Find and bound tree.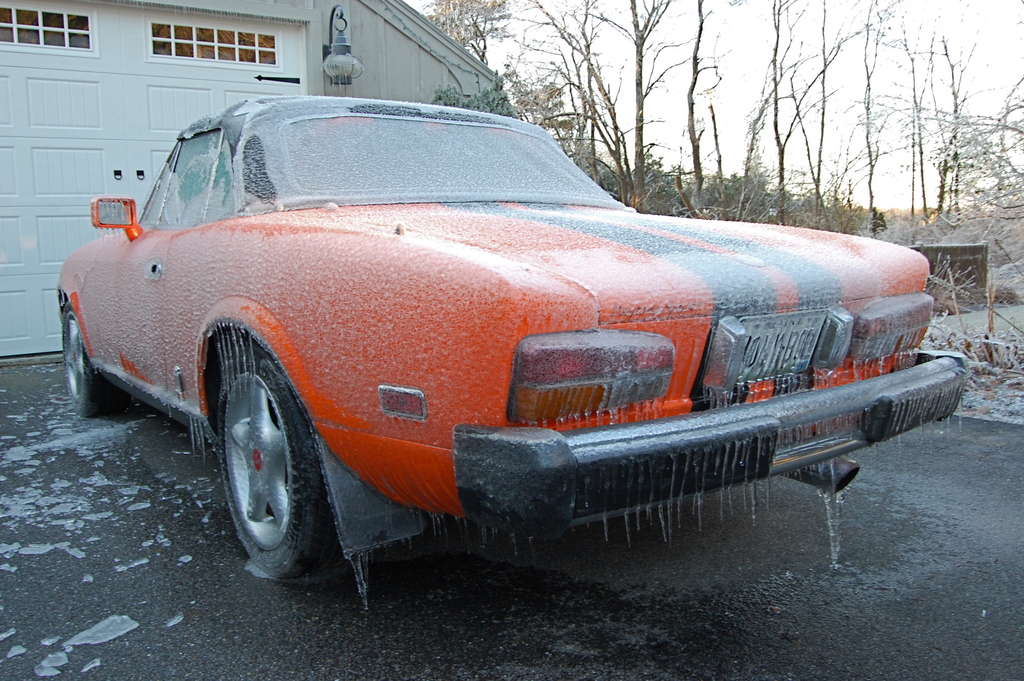
Bound: locate(582, 0, 697, 214).
